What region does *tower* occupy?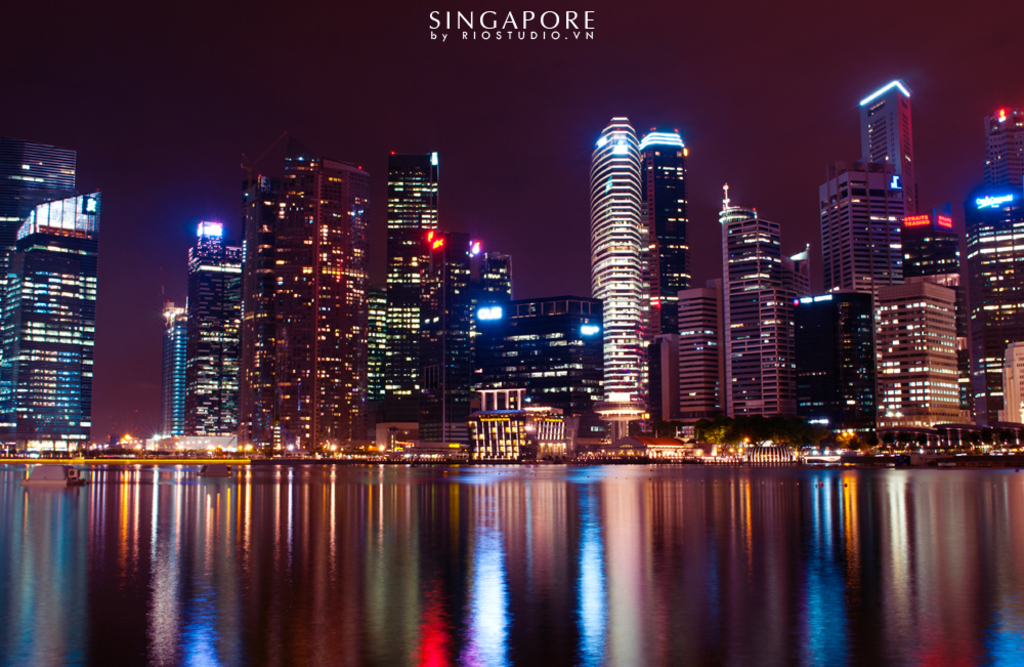
Rect(865, 82, 919, 206).
